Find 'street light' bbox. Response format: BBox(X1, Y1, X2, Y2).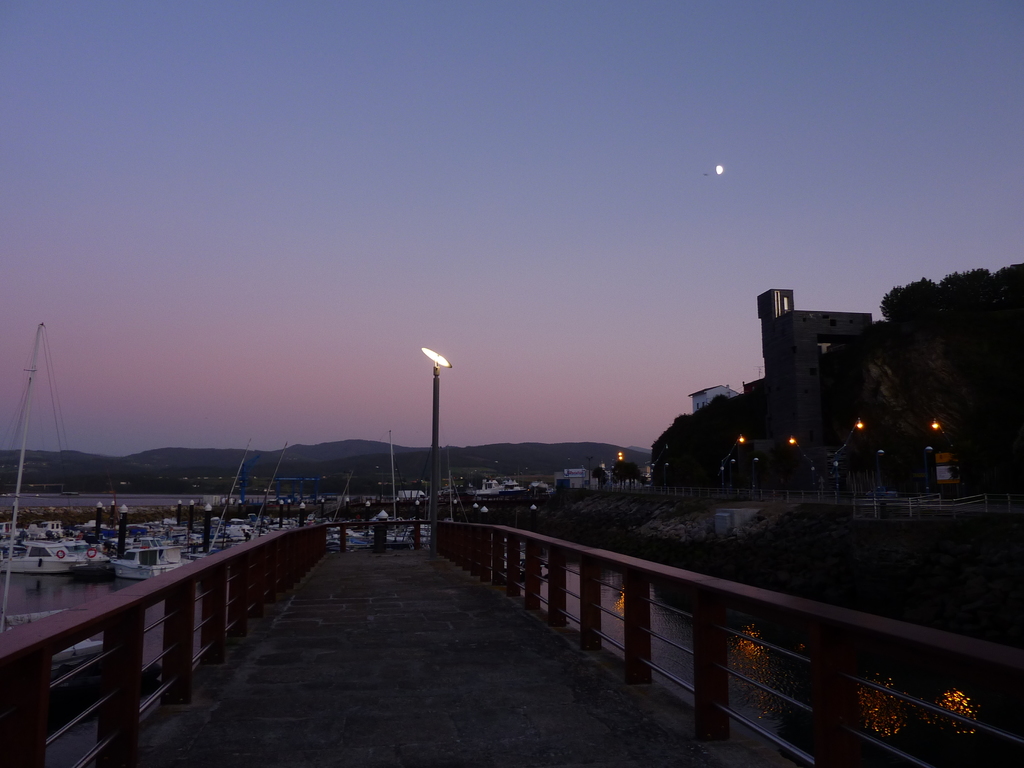
BBox(856, 419, 866, 431).
